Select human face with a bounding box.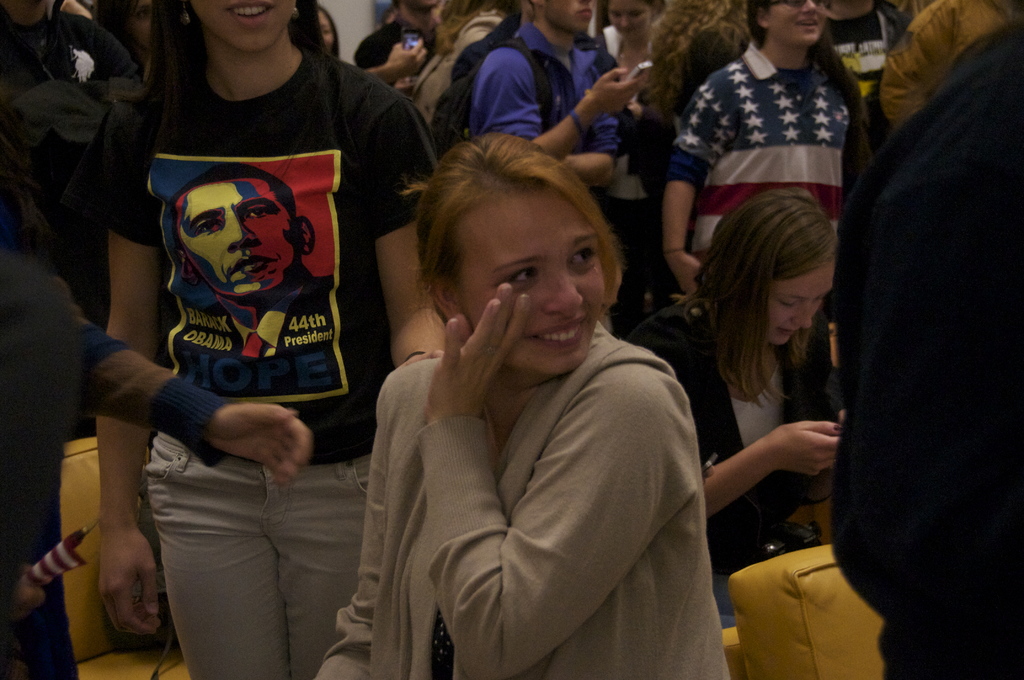
box(456, 198, 607, 371).
